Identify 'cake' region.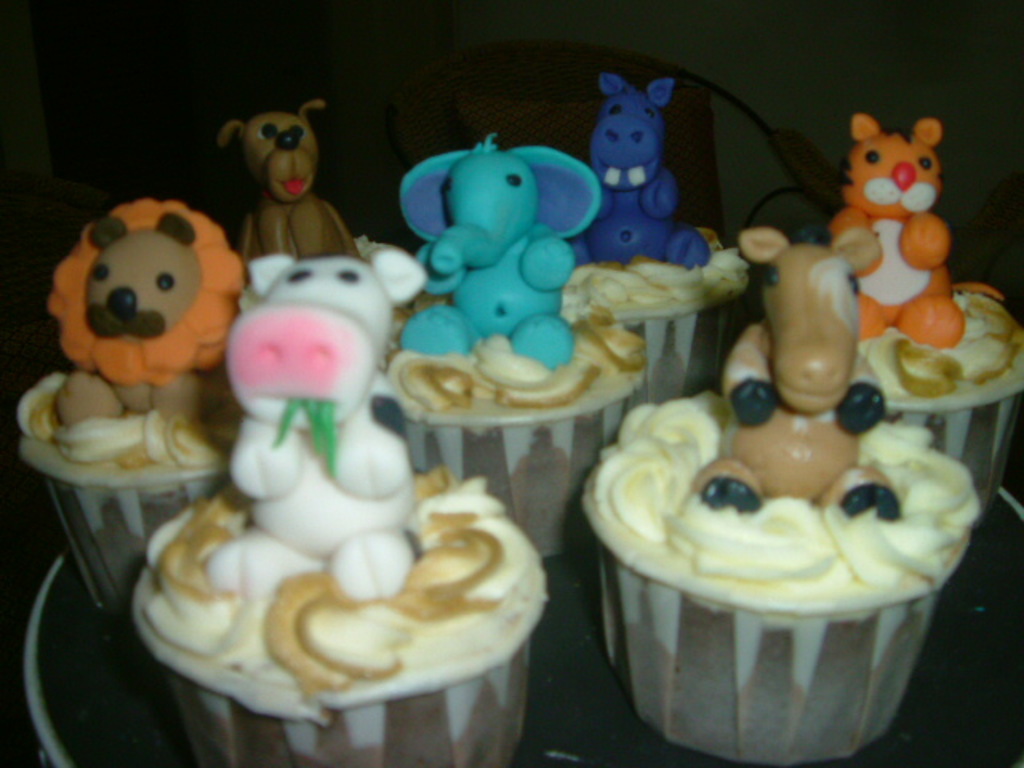
Region: bbox=[576, 224, 974, 766].
